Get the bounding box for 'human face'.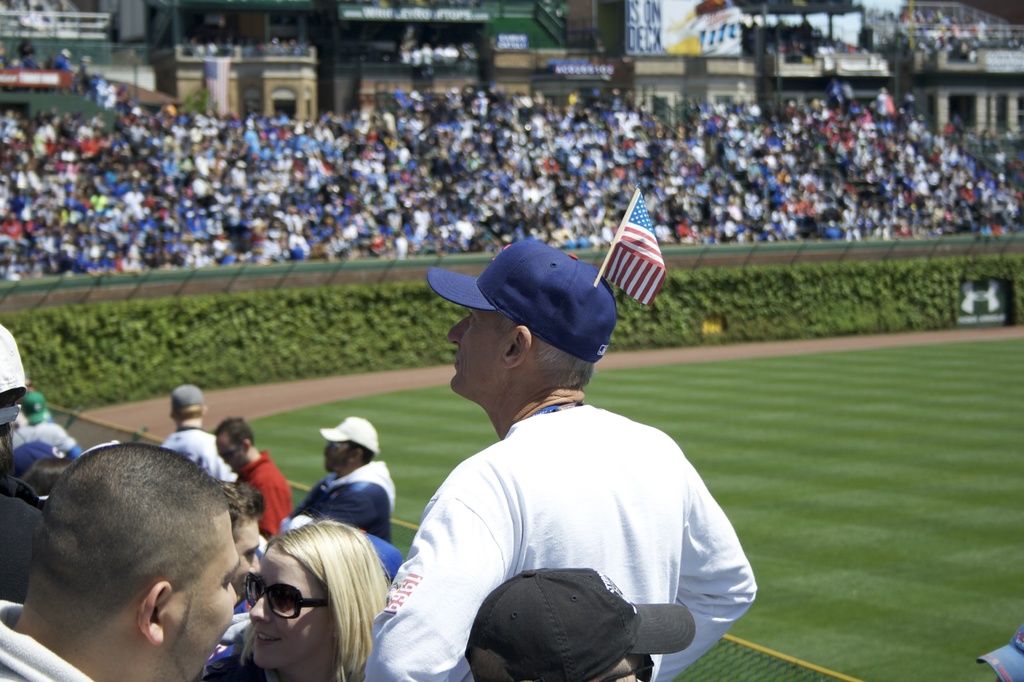
x1=159 y1=516 x2=239 y2=676.
